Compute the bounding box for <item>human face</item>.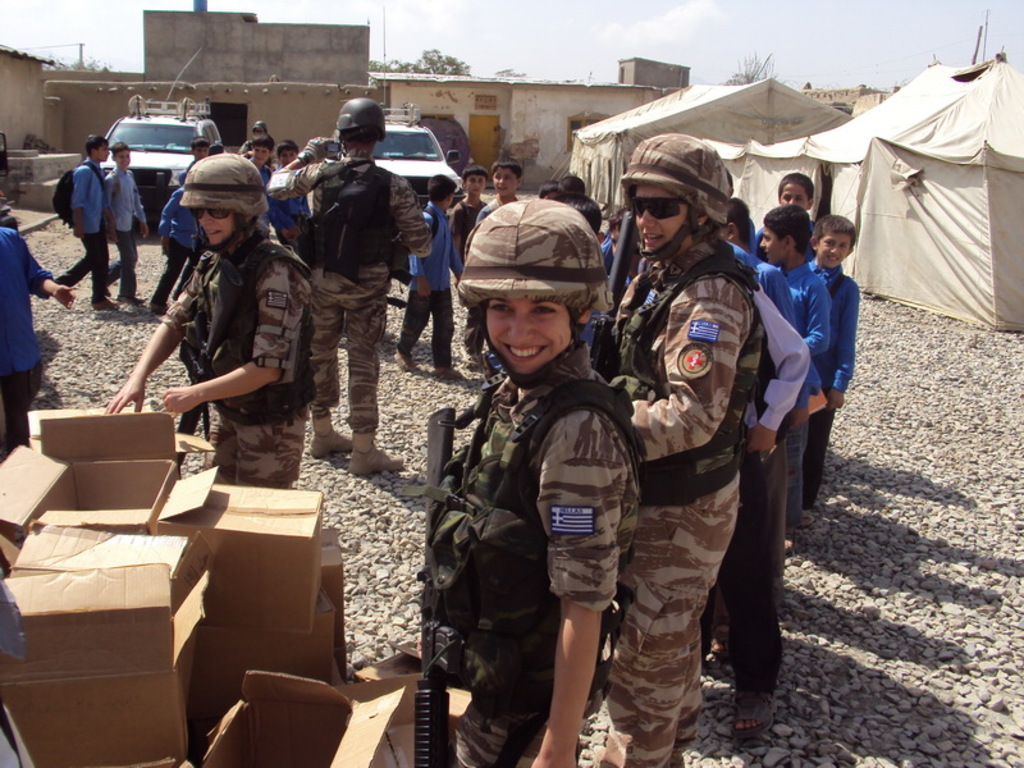
<region>465, 170, 485, 193</region>.
